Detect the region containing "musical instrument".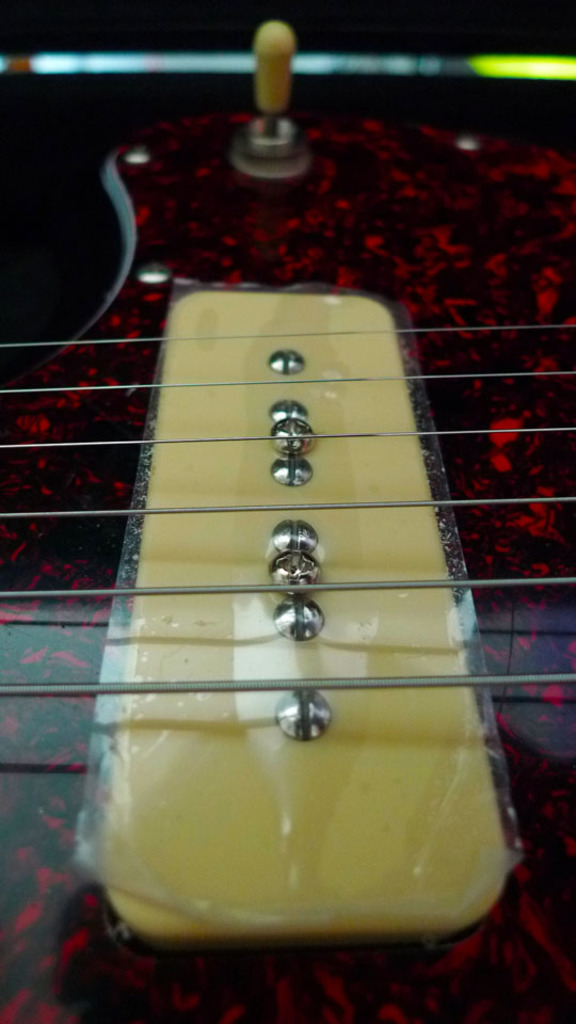
{"left": 0, "top": 0, "right": 575, "bottom": 1023}.
